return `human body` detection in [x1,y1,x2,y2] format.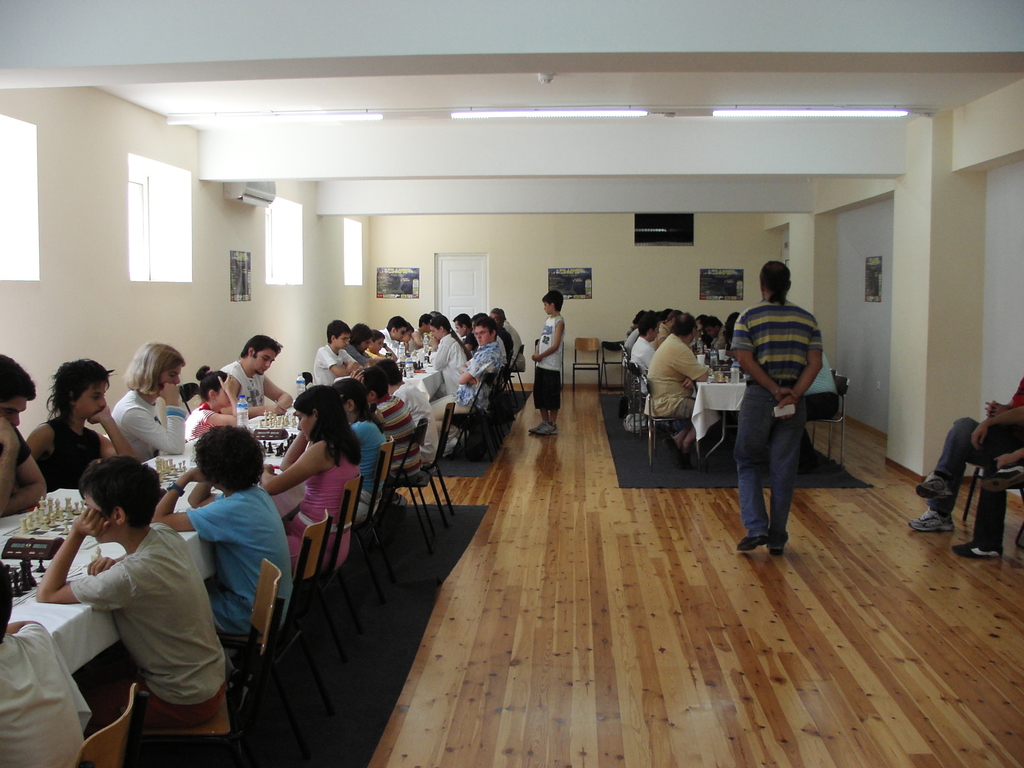
[413,317,497,472].
